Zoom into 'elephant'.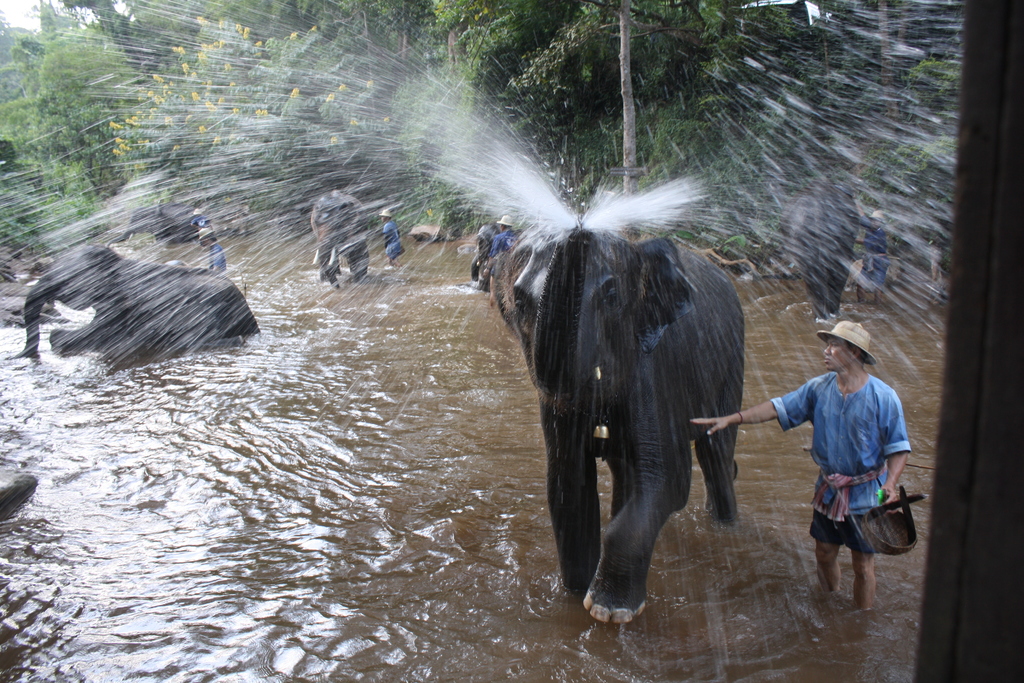
Zoom target: 124:203:215:247.
